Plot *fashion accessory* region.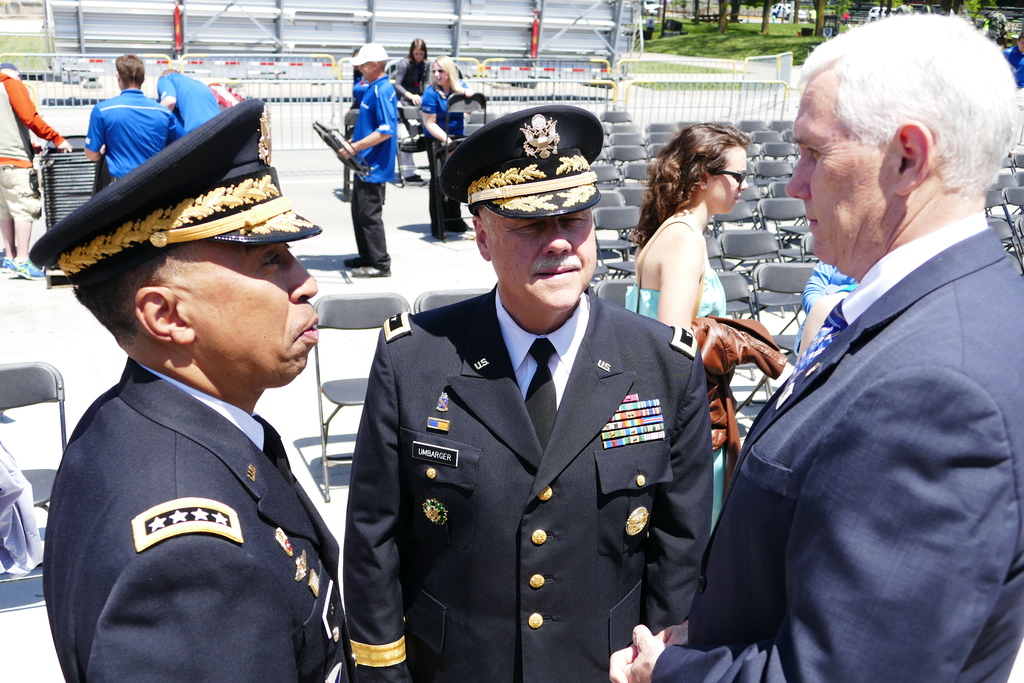
Plotted at 449:220:472:231.
